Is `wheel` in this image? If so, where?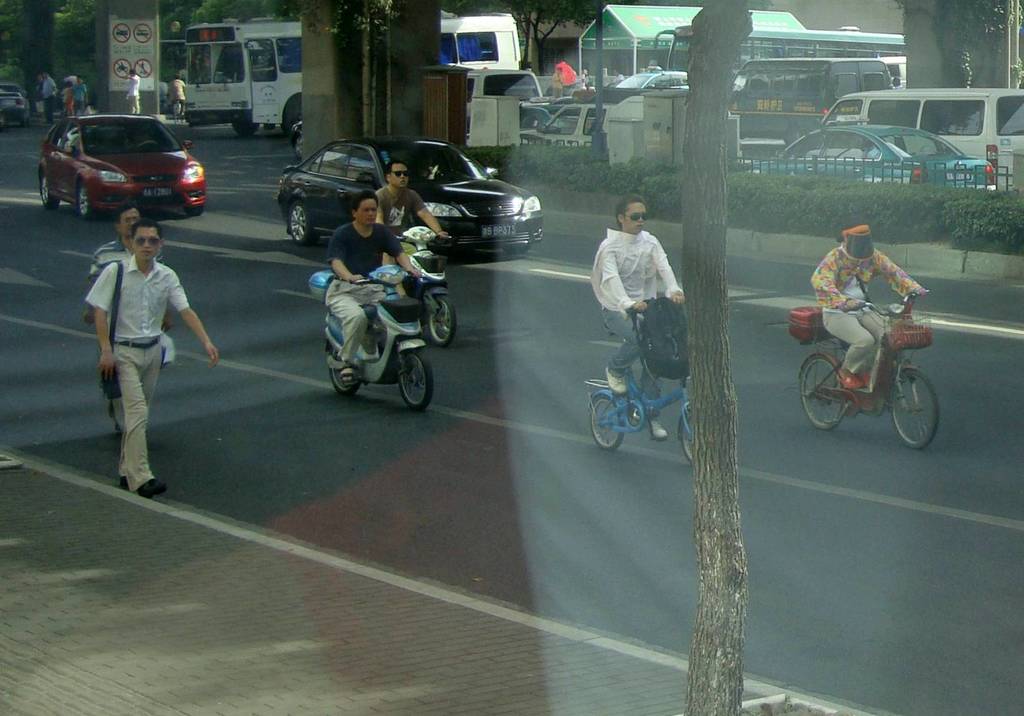
Yes, at bbox=(396, 349, 433, 410).
